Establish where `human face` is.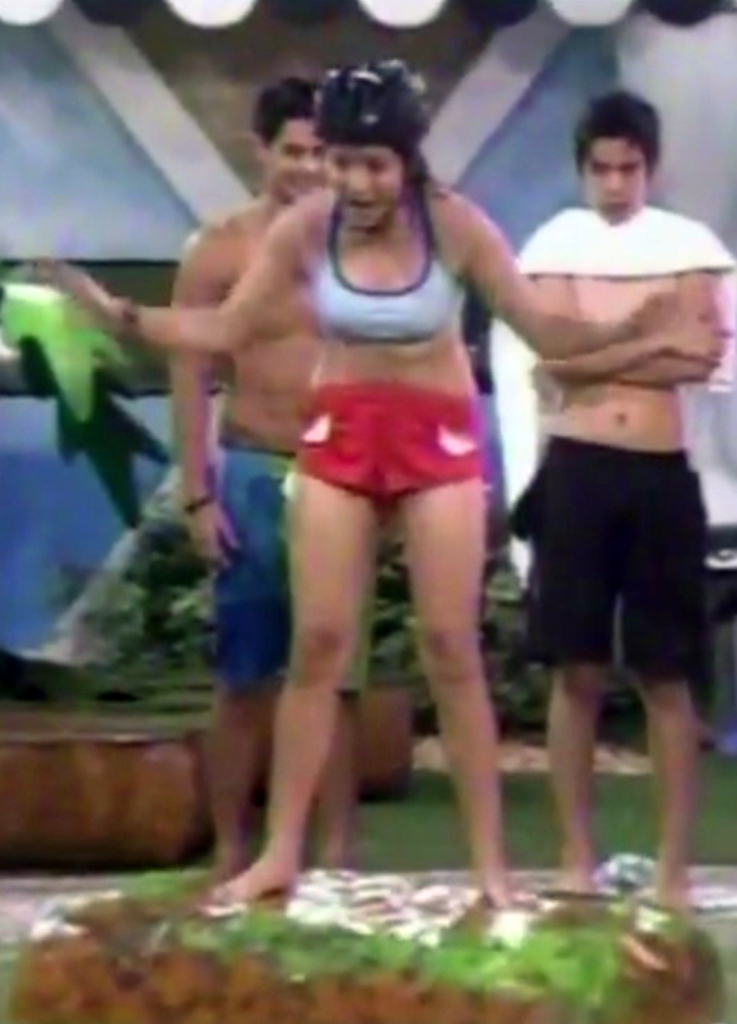
Established at (left=327, top=141, right=401, bottom=219).
